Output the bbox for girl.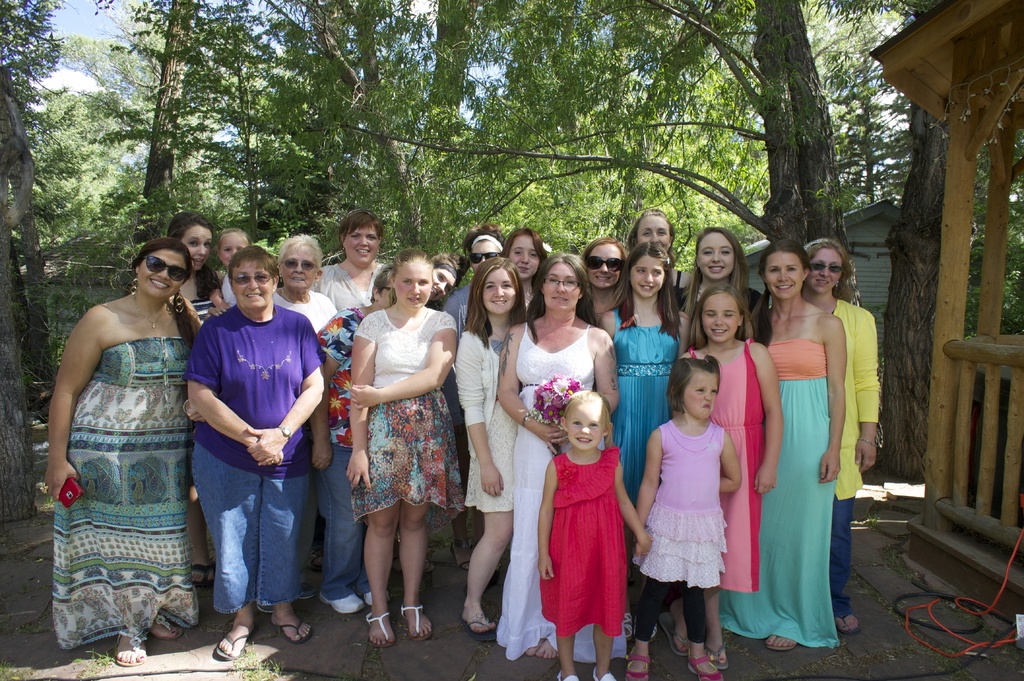
<bbox>581, 236, 620, 327</bbox>.
